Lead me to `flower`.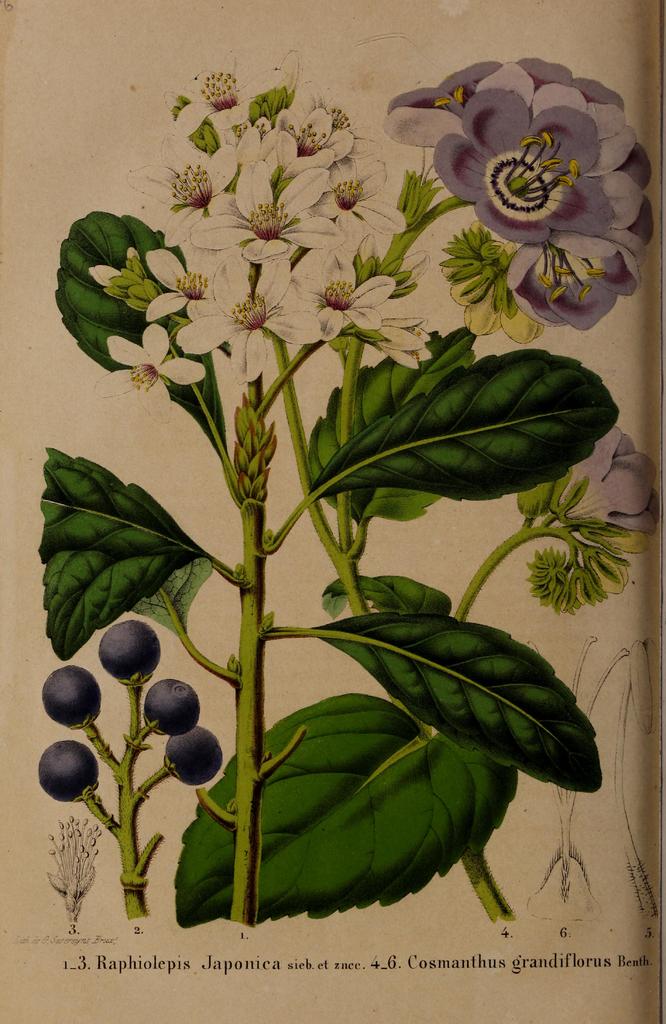
Lead to [x1=47, y1=804, x2=104, y2=927].
